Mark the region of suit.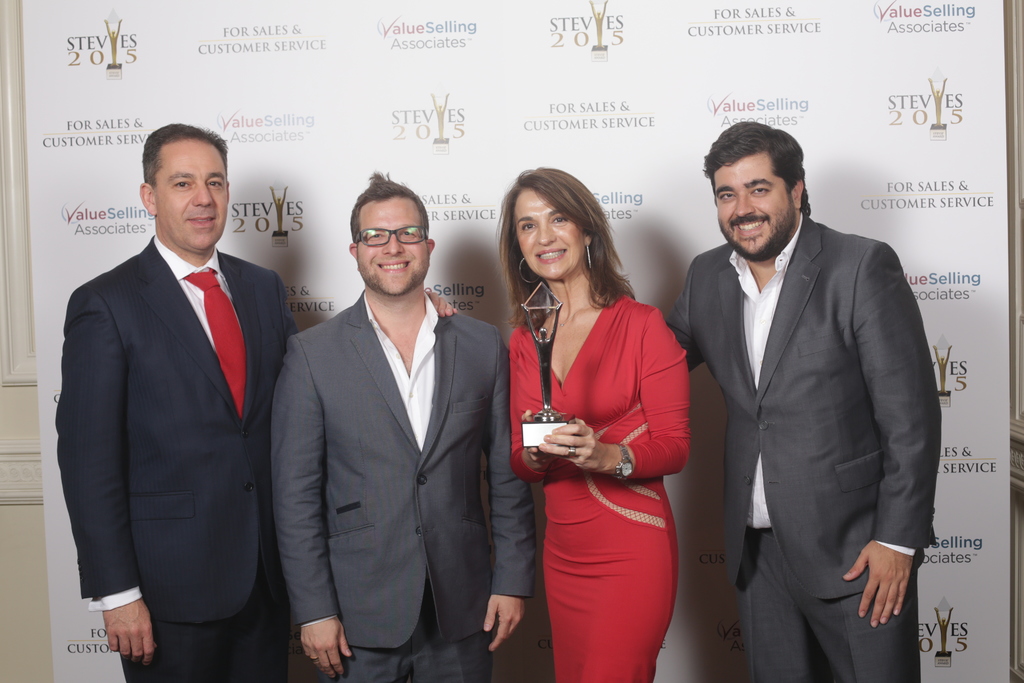
Region: <box>269,286,534,682</box>.
